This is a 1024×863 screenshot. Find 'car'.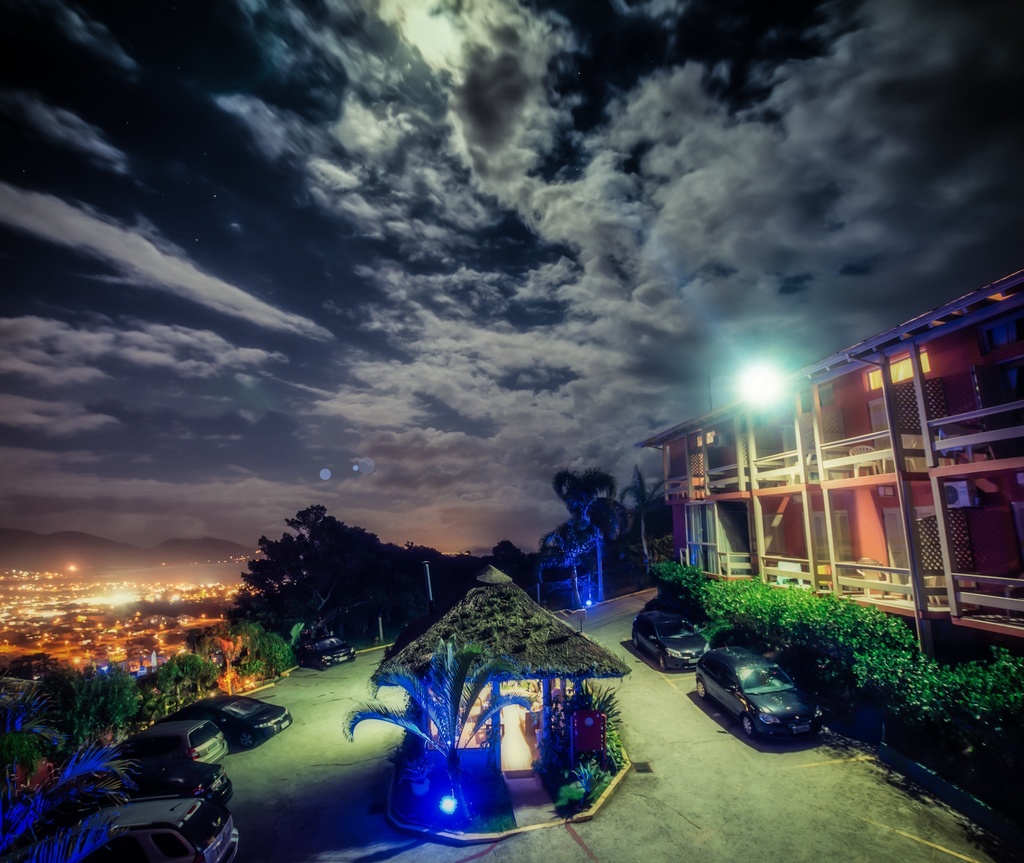
Bounding box: detection(696, 653, 833, 754).
